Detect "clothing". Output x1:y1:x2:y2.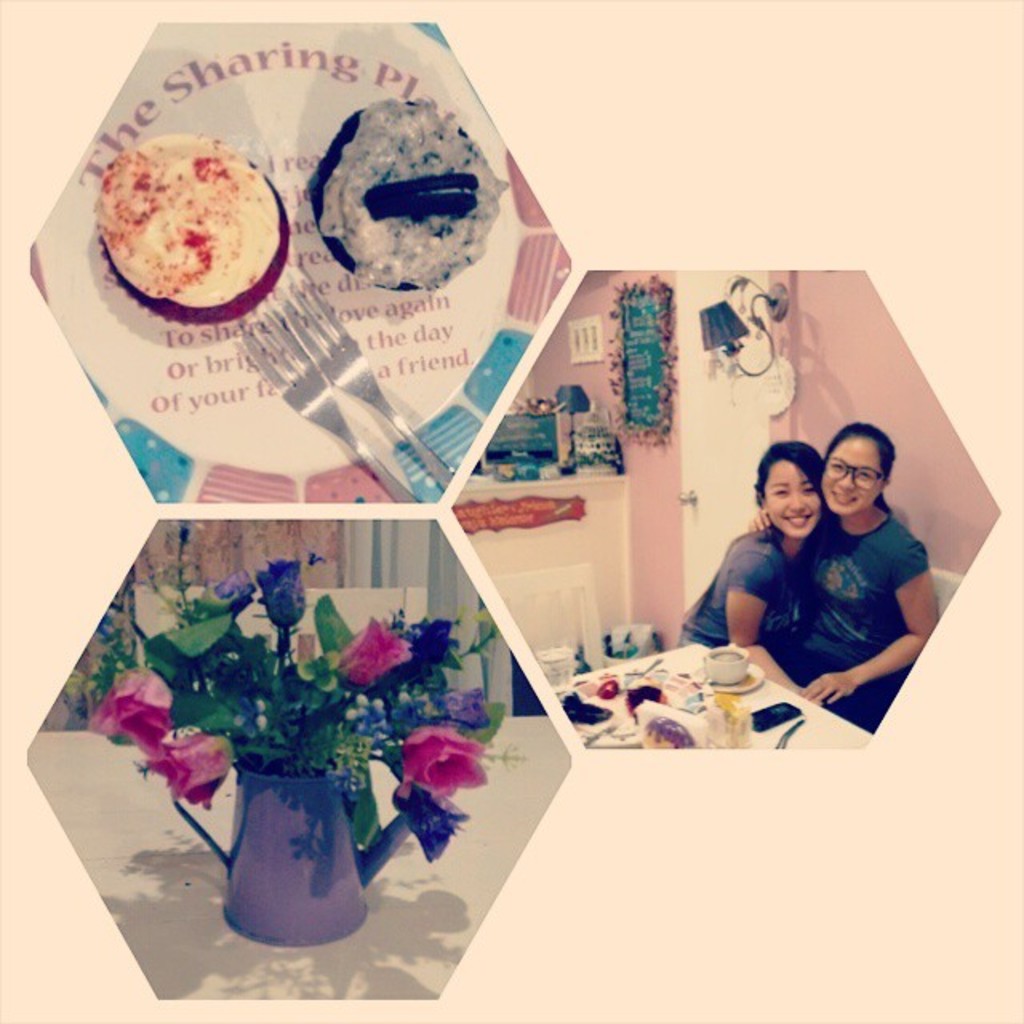
675:512:786:635.
